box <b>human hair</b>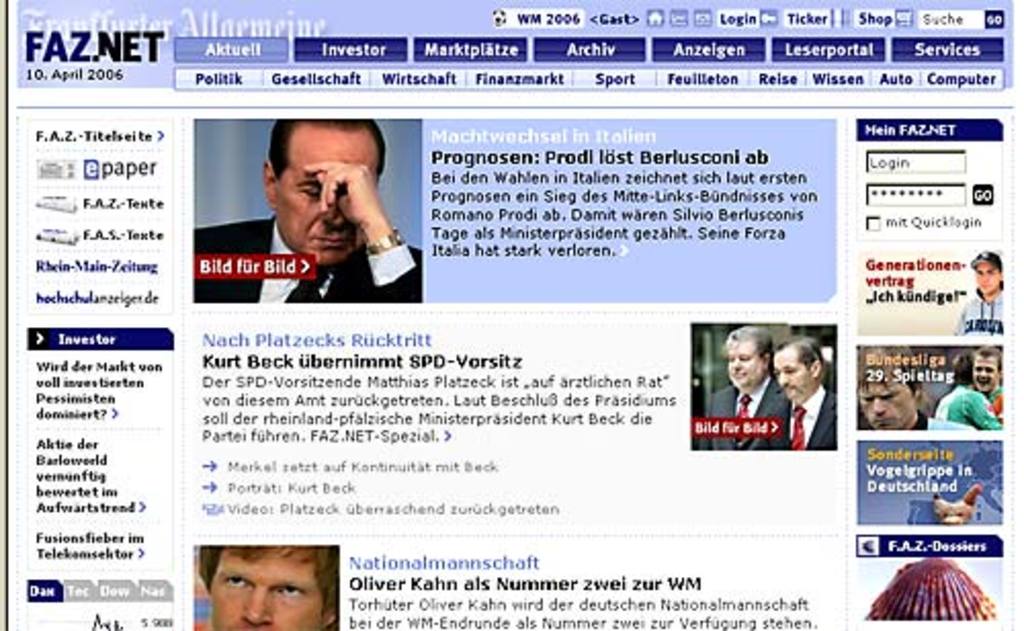
[948, 346, 973, 391]
